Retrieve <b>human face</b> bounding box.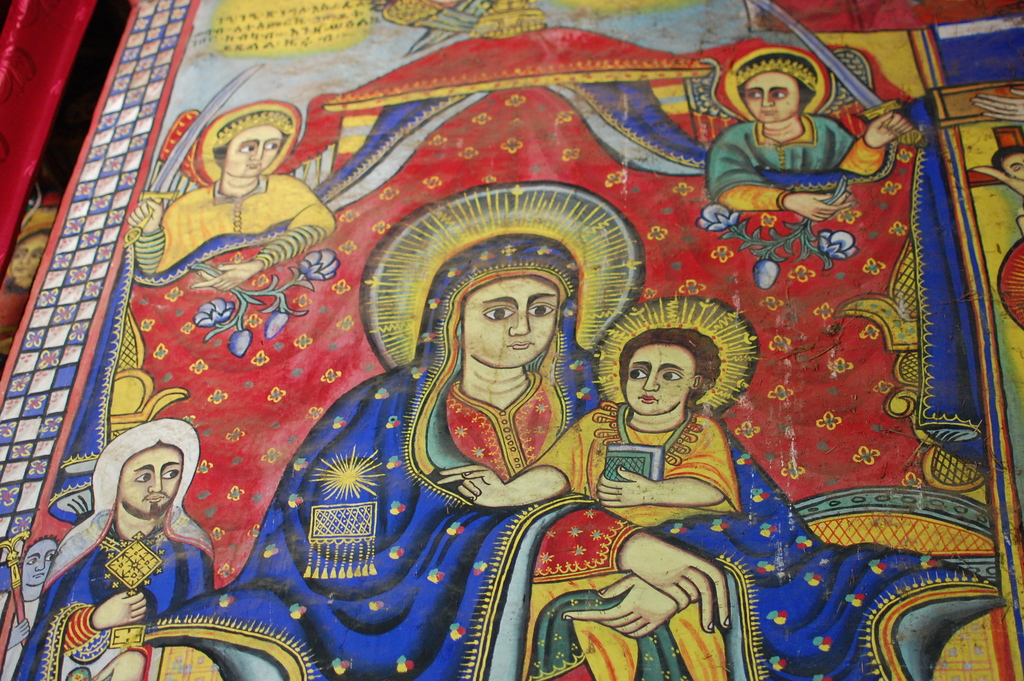
Bounding box: BBox(127, 448, 181, 516).
